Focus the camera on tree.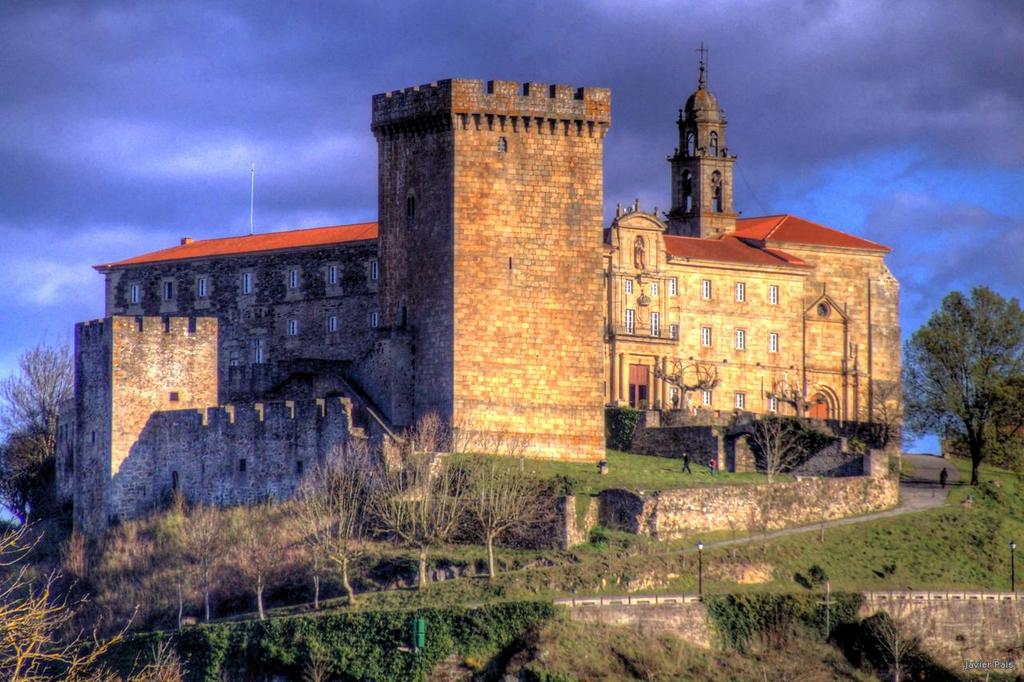
Focus region: 0,501,195,681.
